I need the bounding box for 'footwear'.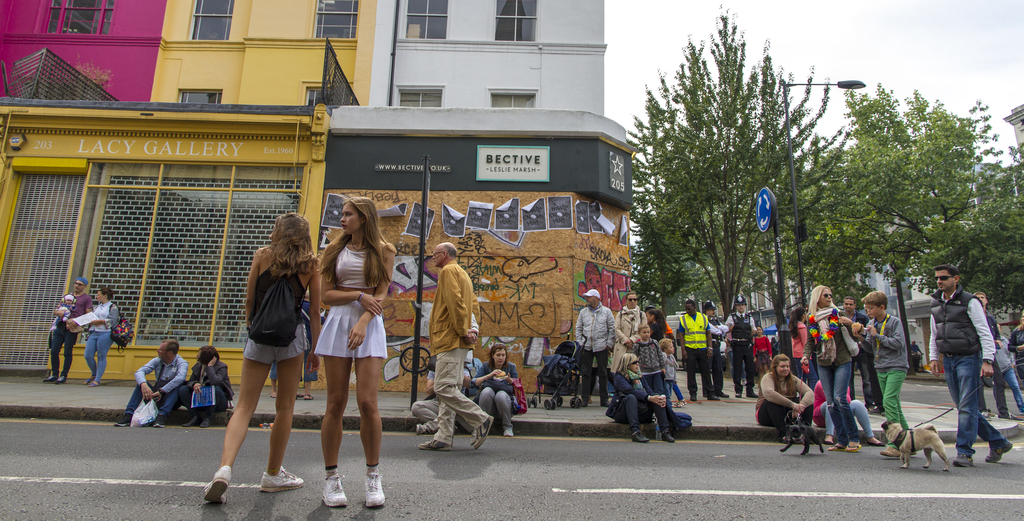
Here it is: 744:389:758:397.
